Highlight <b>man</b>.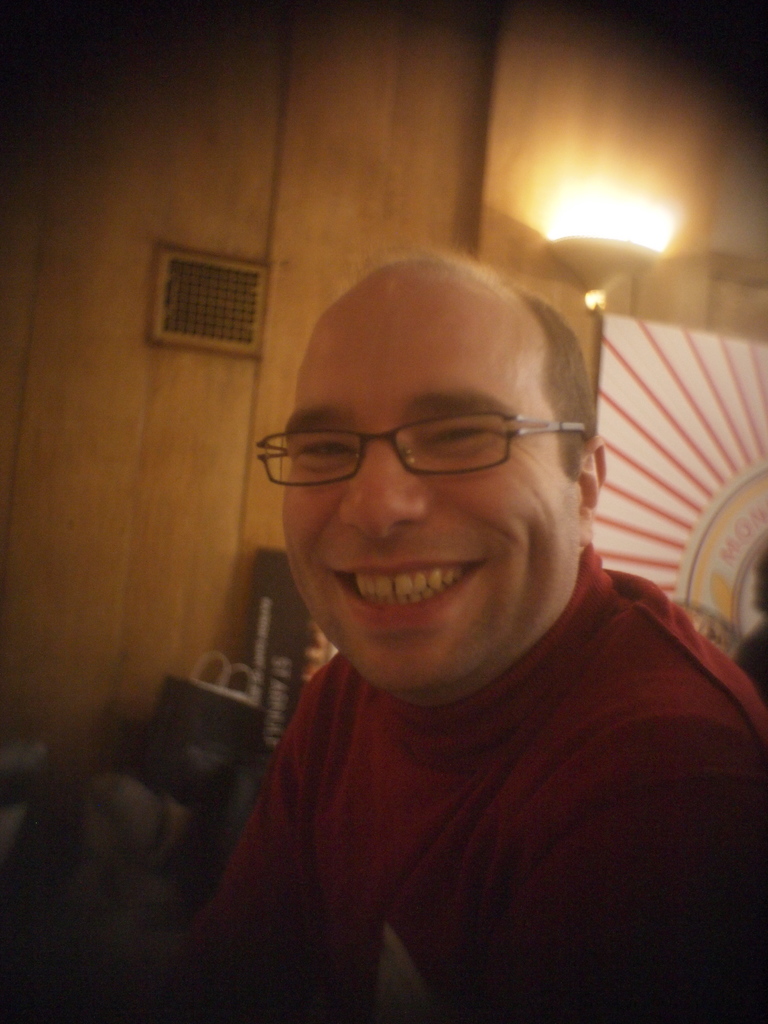
Highlighted region: region(99, 223, 767, 989).
